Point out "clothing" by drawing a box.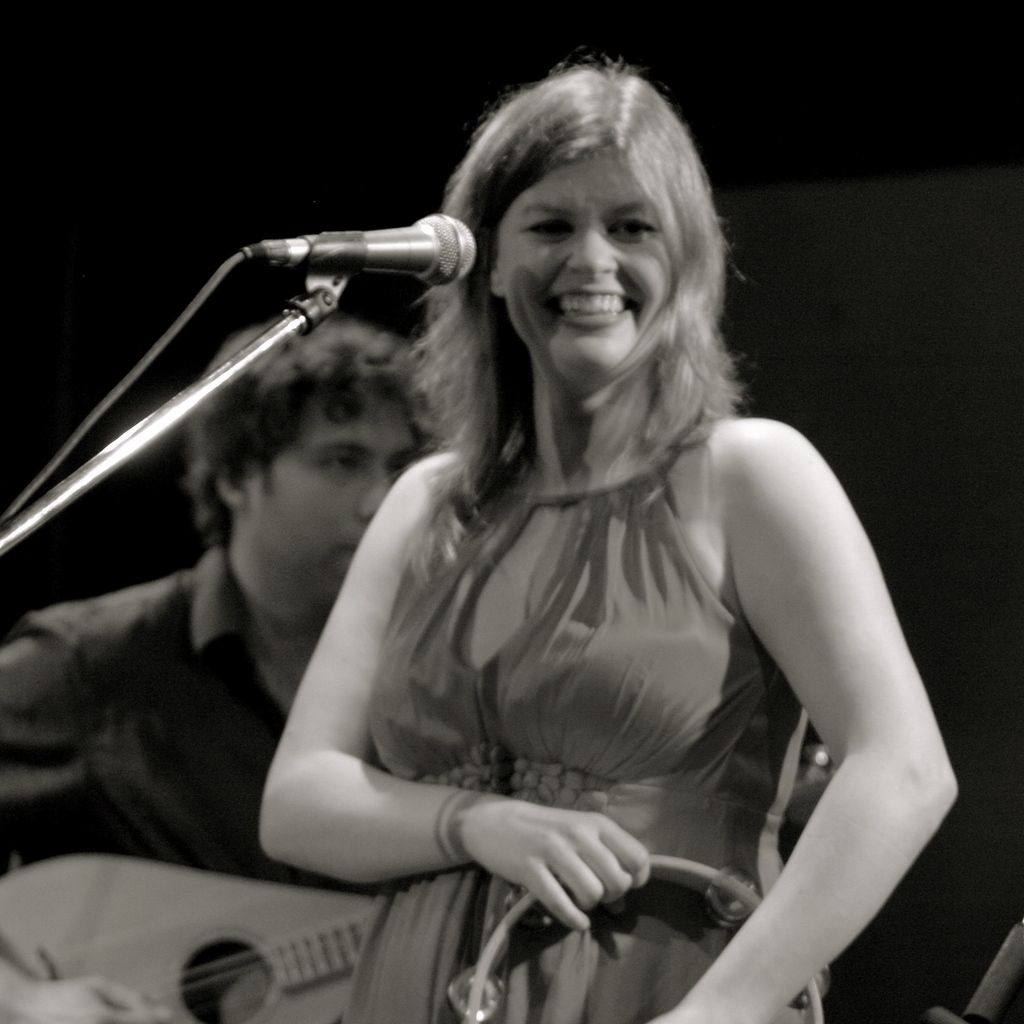
(x1=290, y1=283, x2=945, y2=979).
